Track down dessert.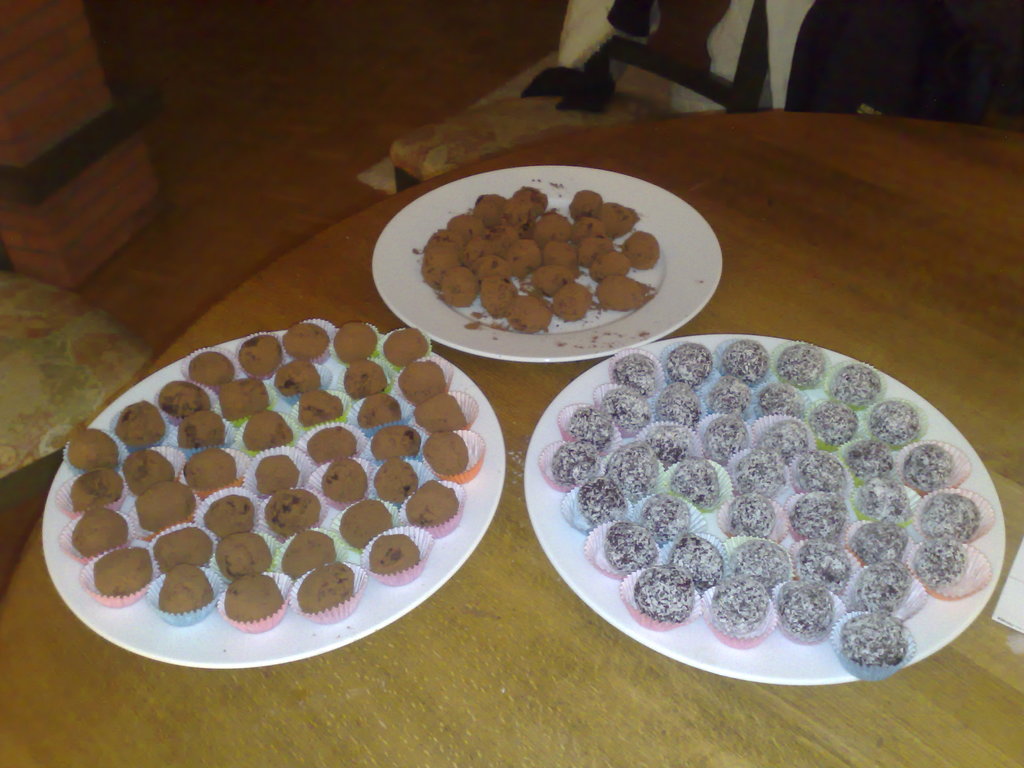
Tracked to [99,548,158,600].
